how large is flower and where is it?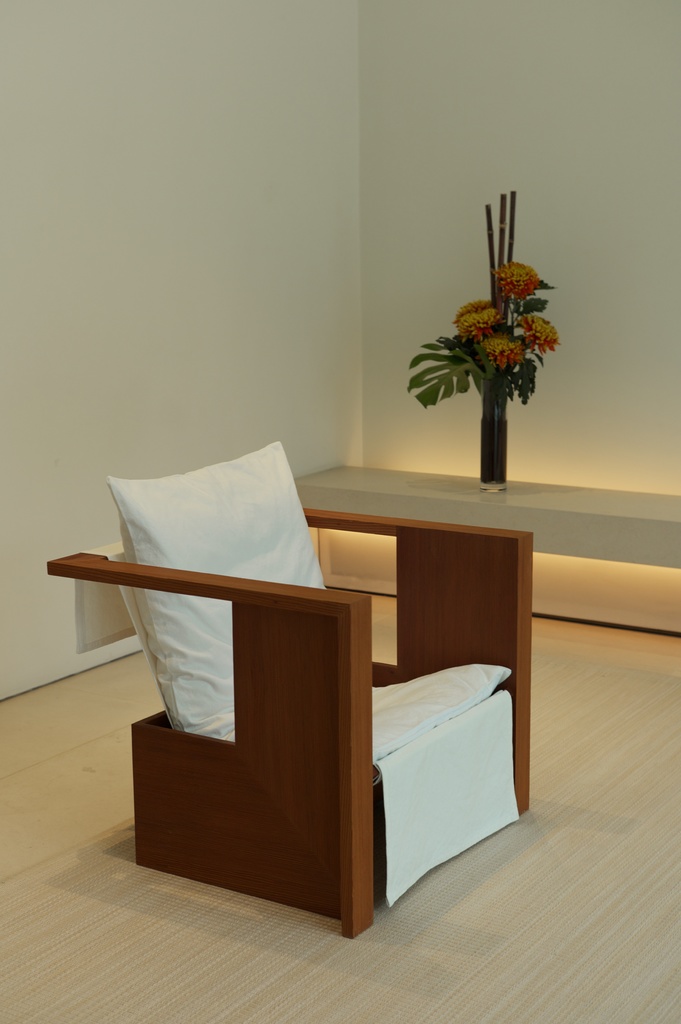
Bounding box: BBox(518, 316, 557, 356).
